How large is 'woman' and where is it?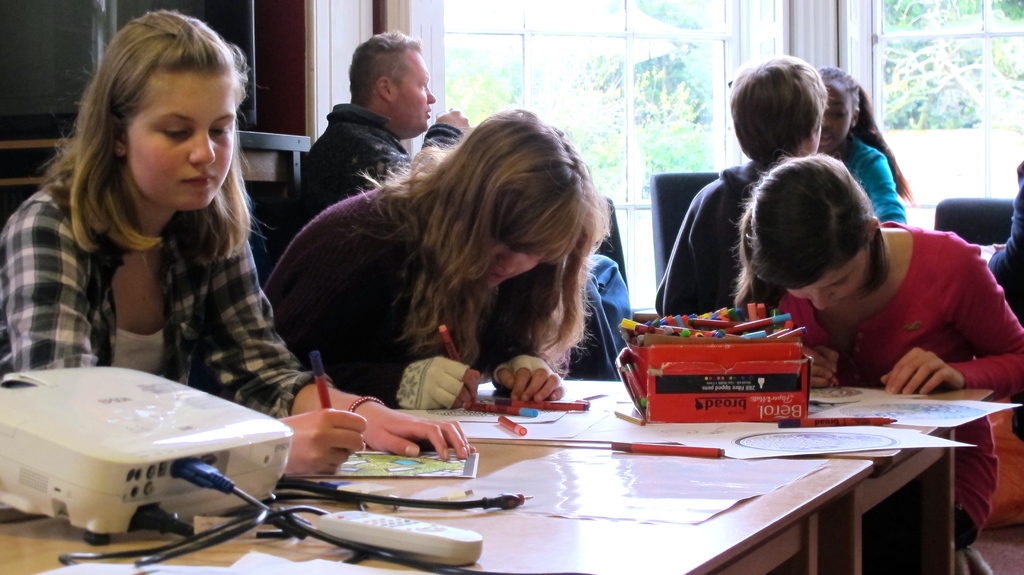
Bounding box: 250:87:641:430.
